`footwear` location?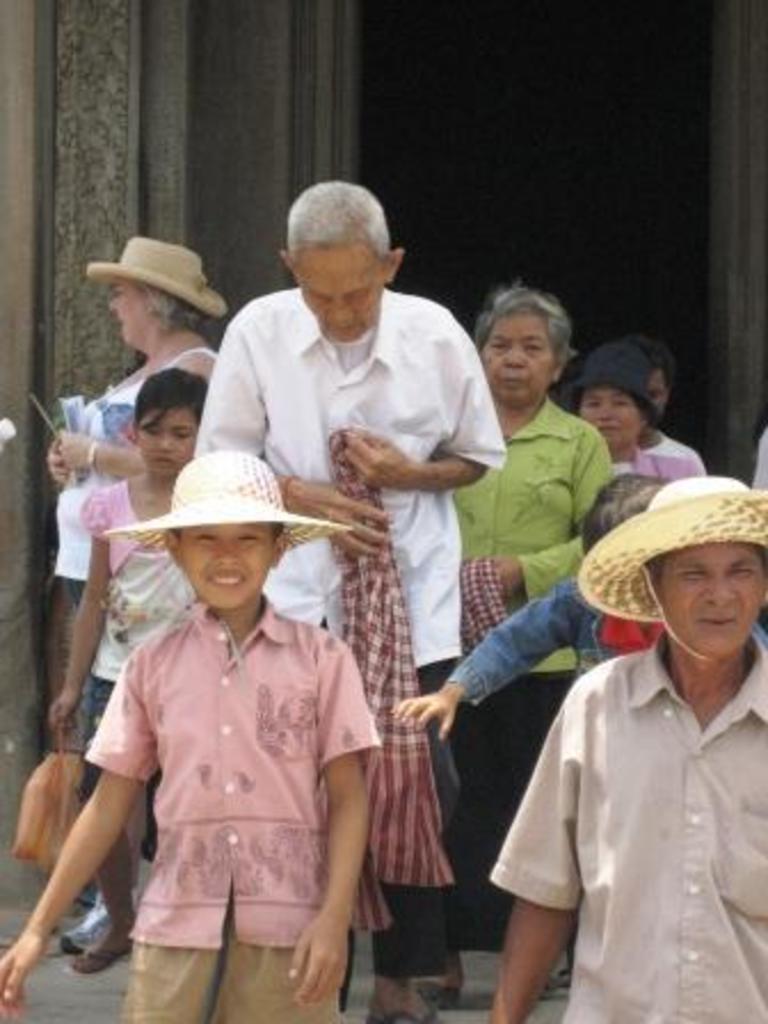
crop(59, 898, 114, 951)
